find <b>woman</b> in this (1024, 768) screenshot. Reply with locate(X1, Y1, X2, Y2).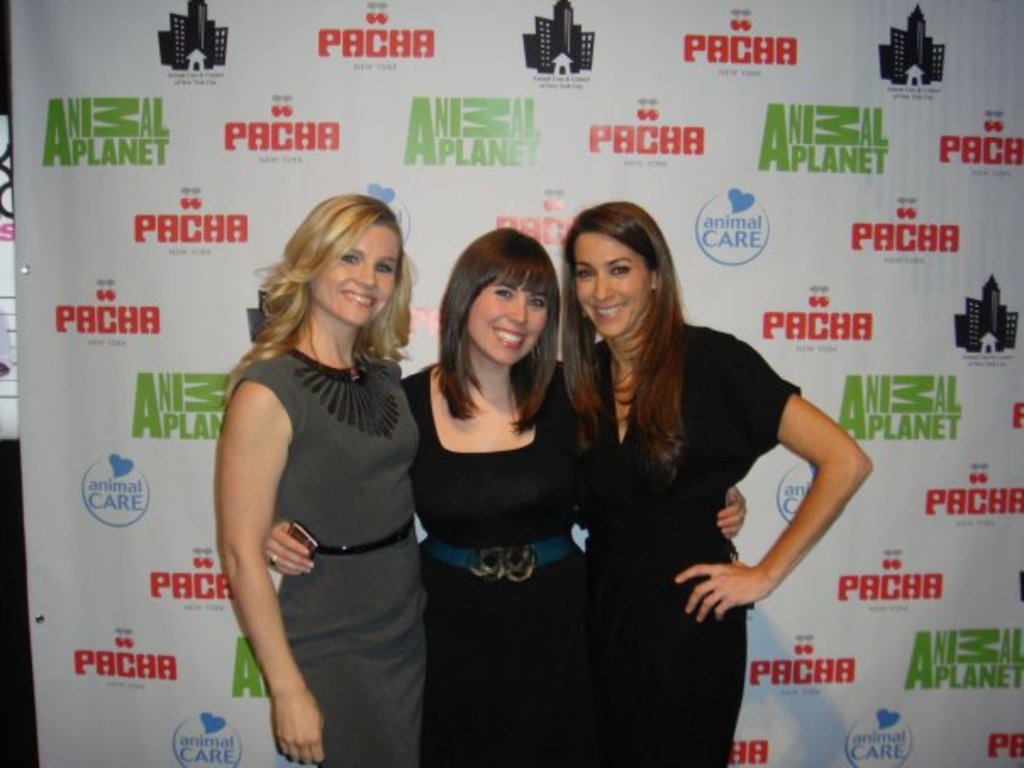
locate(214, 197, 429, 766).
